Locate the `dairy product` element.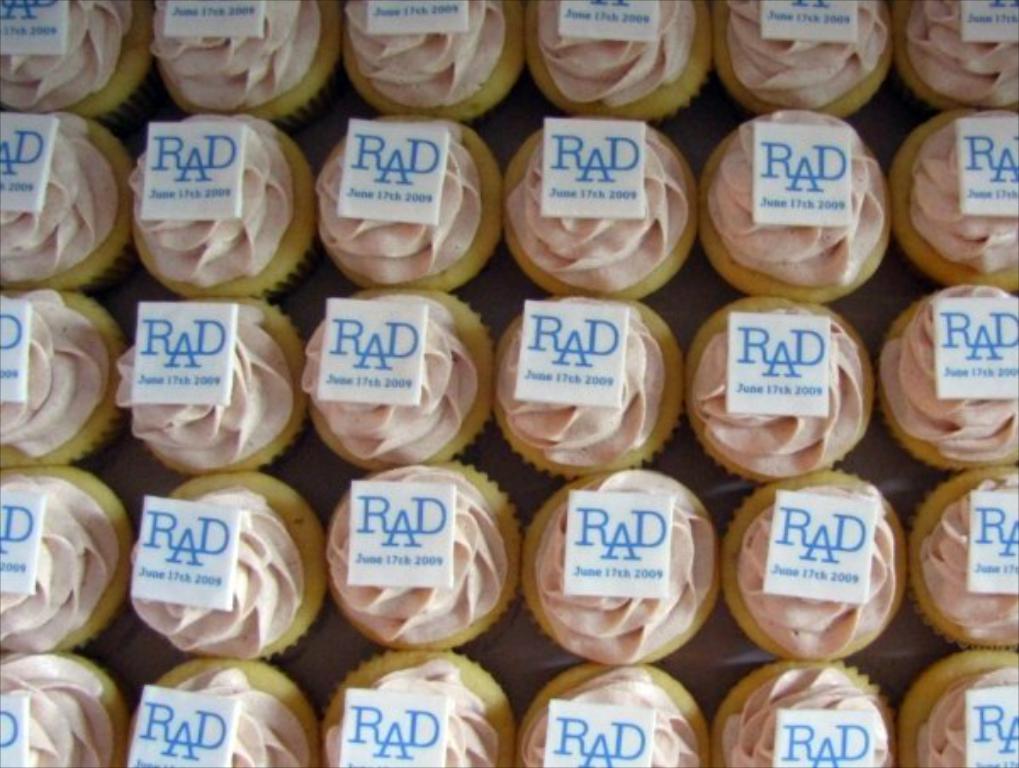
Element bbox: region(0, 649, 121, 766).
